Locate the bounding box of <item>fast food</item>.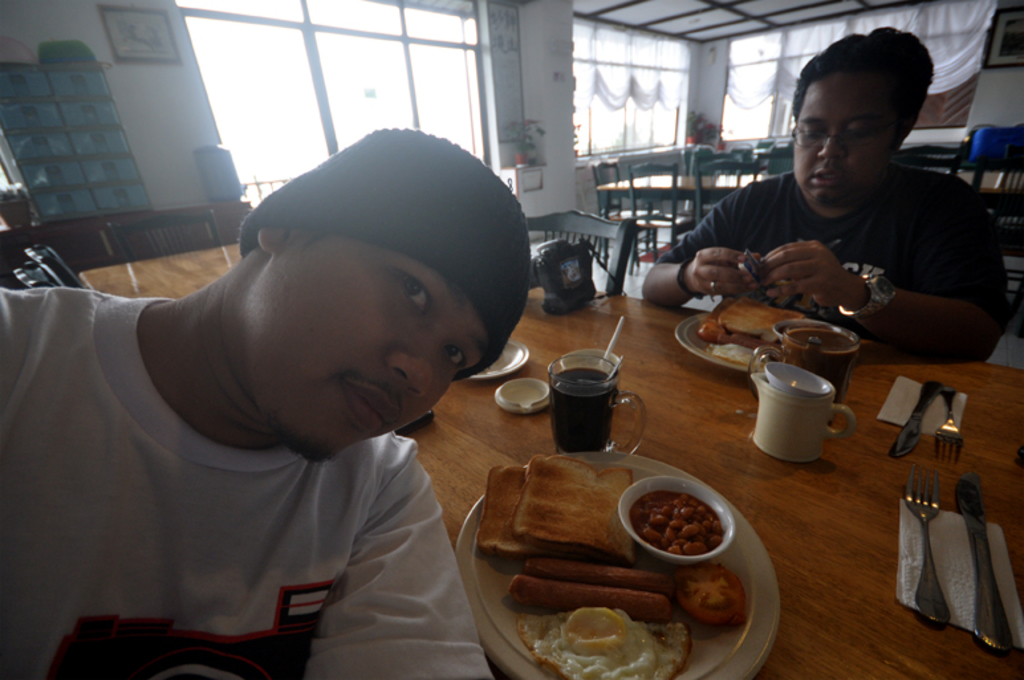
Bounding box: [left=476, top=453, right=747, bottom=679].
